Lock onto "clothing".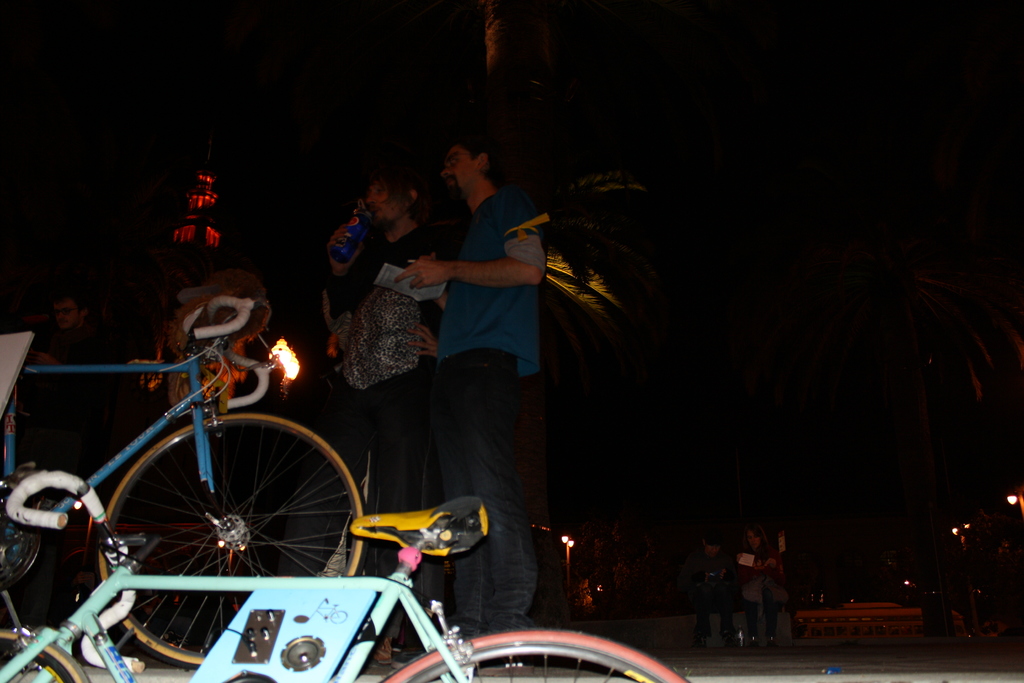
Locked: 320, 222, 434, 388.
